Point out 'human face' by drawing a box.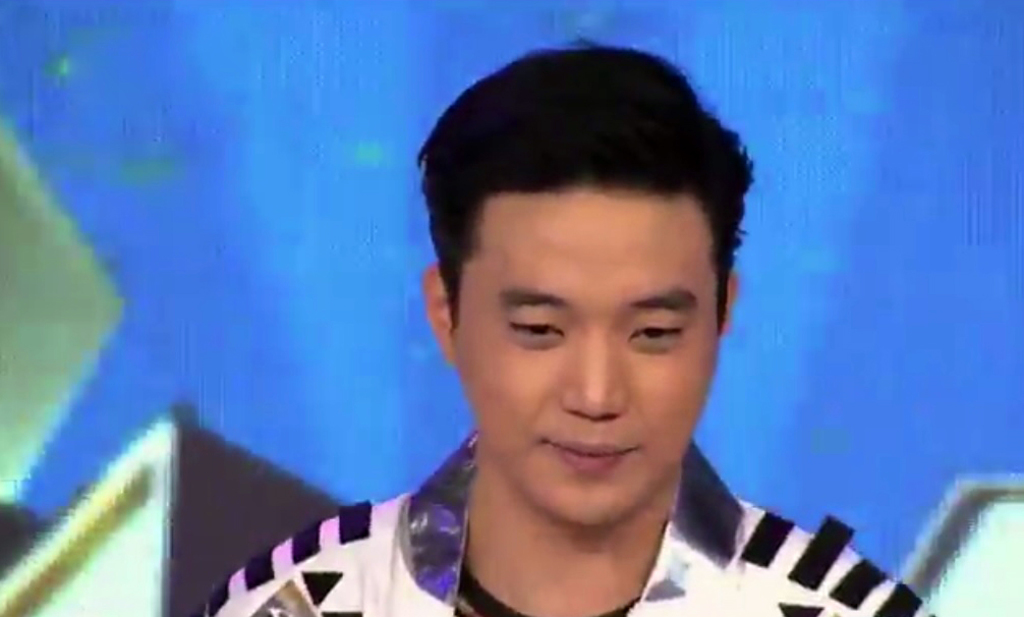
l=451, t=187, r=726, b=524.
